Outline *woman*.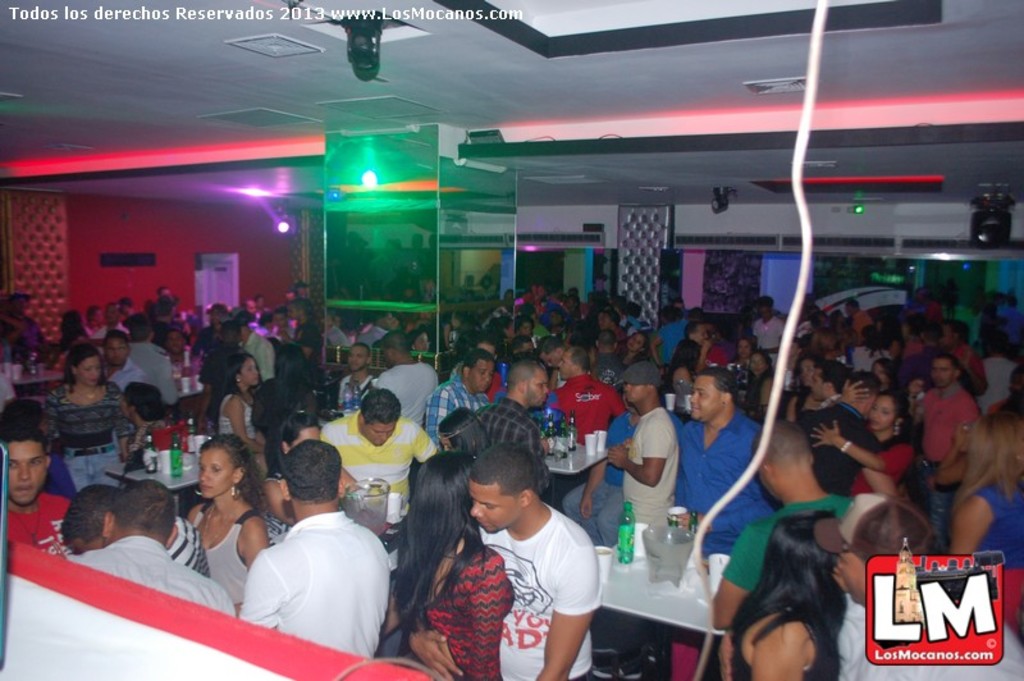
Outline: (741, 352, 777, 420).
